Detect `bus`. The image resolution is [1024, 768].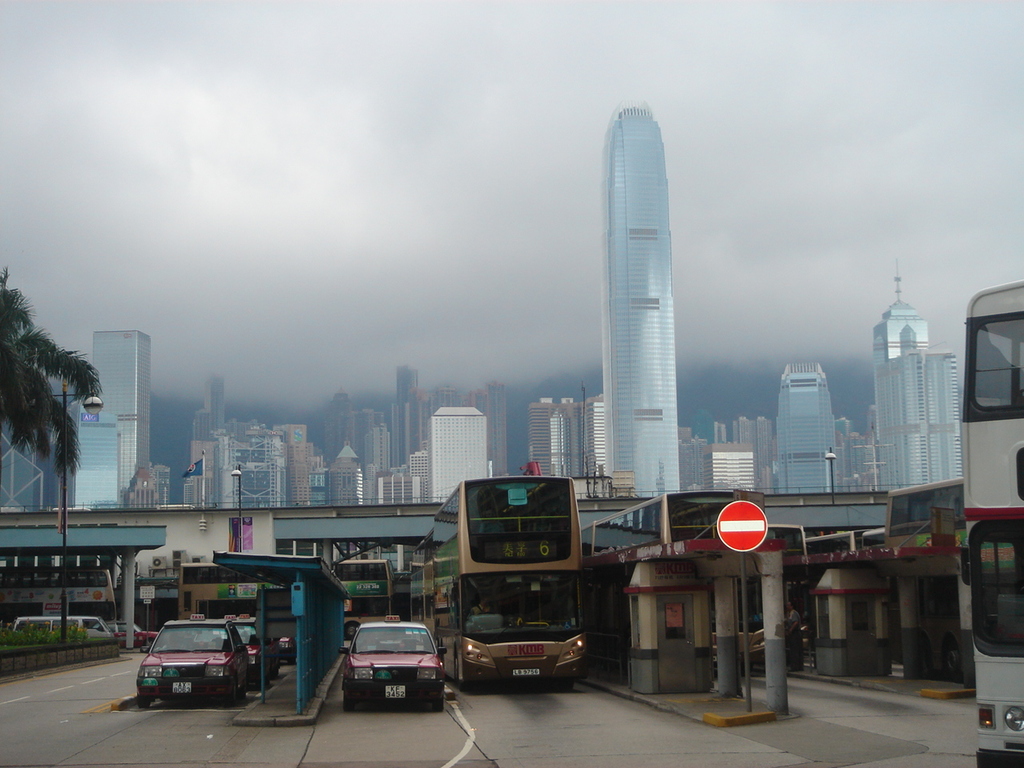
bbox=(178, 566, 398, 640).
